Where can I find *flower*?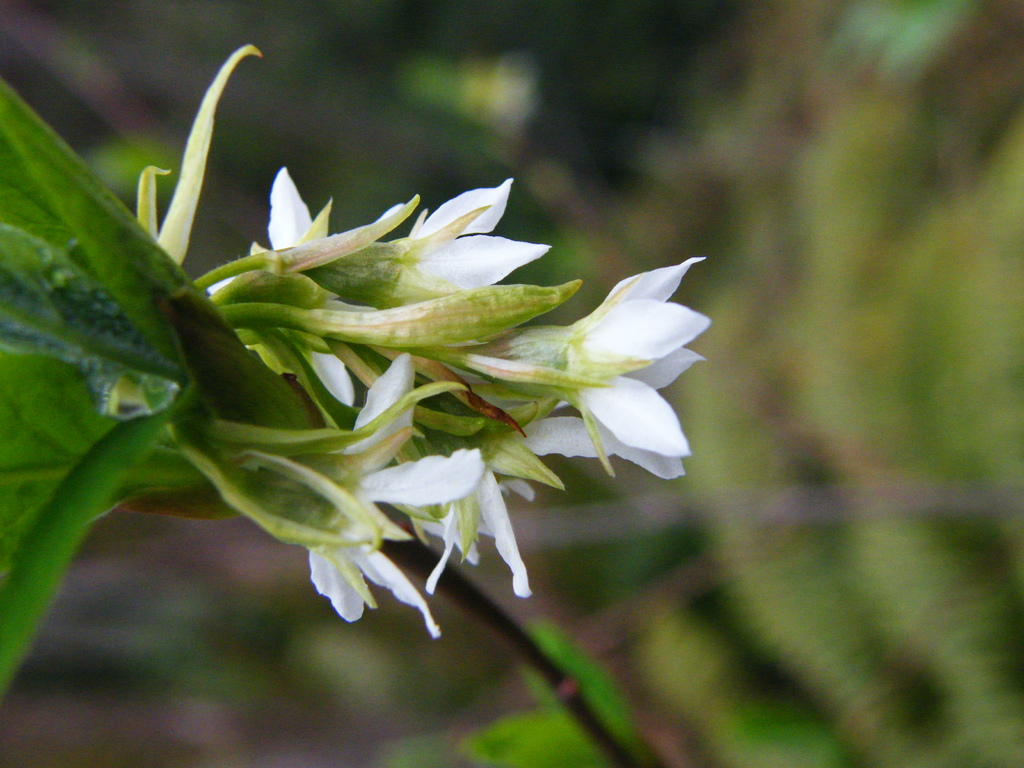
You can find it at (289,275,583,348).
